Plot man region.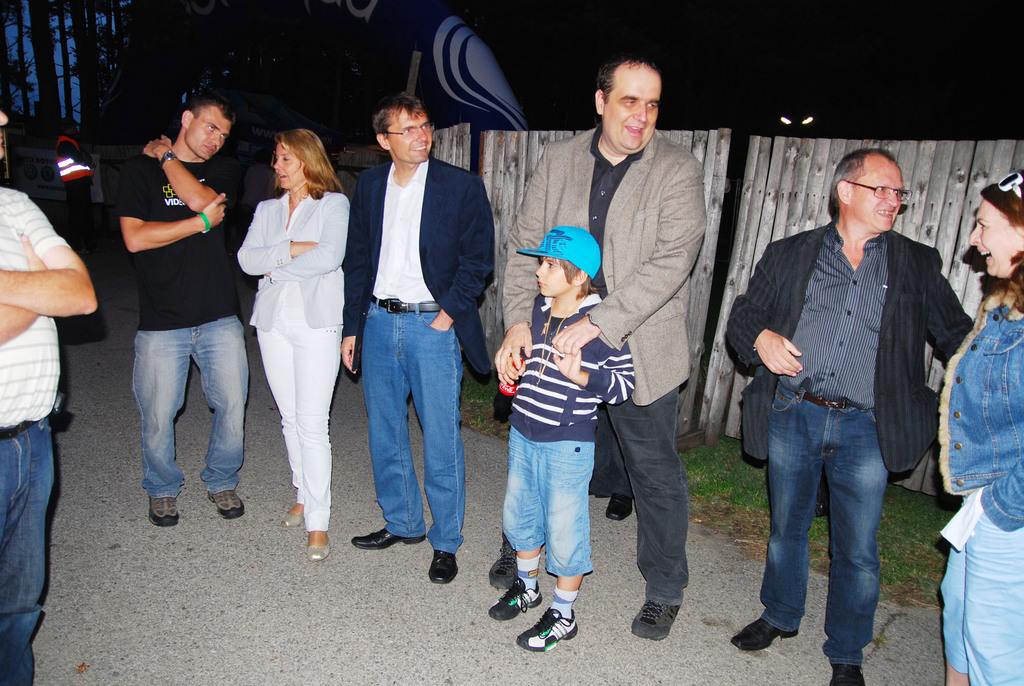
Plotted at locate(340, 90, 494, 587).
